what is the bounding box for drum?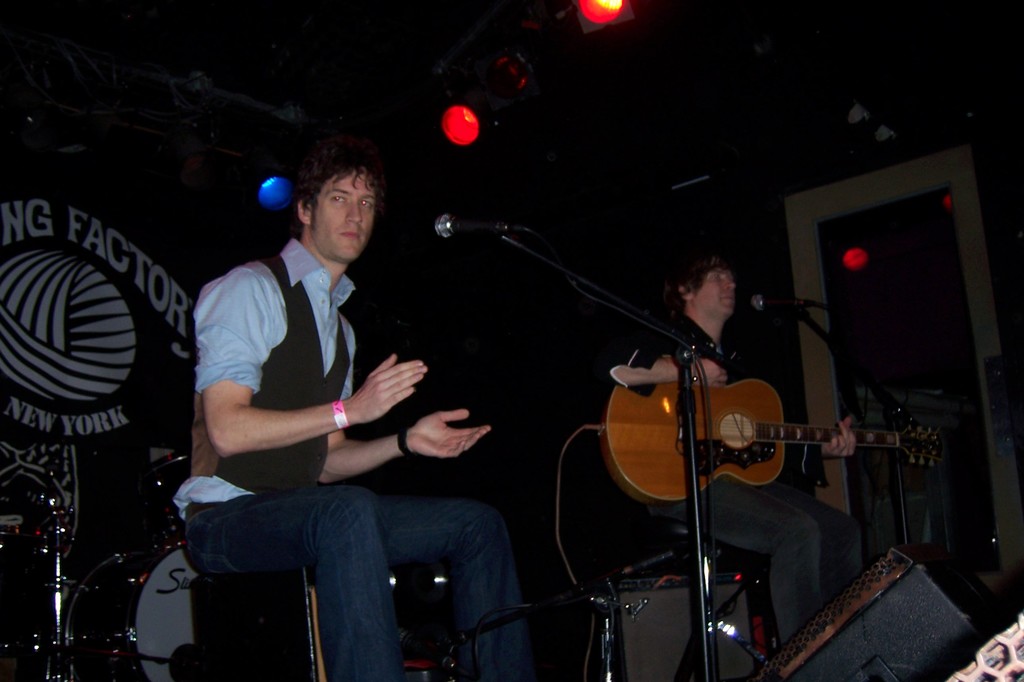
[x1=0, y1=492, x2=61, y2=654].
